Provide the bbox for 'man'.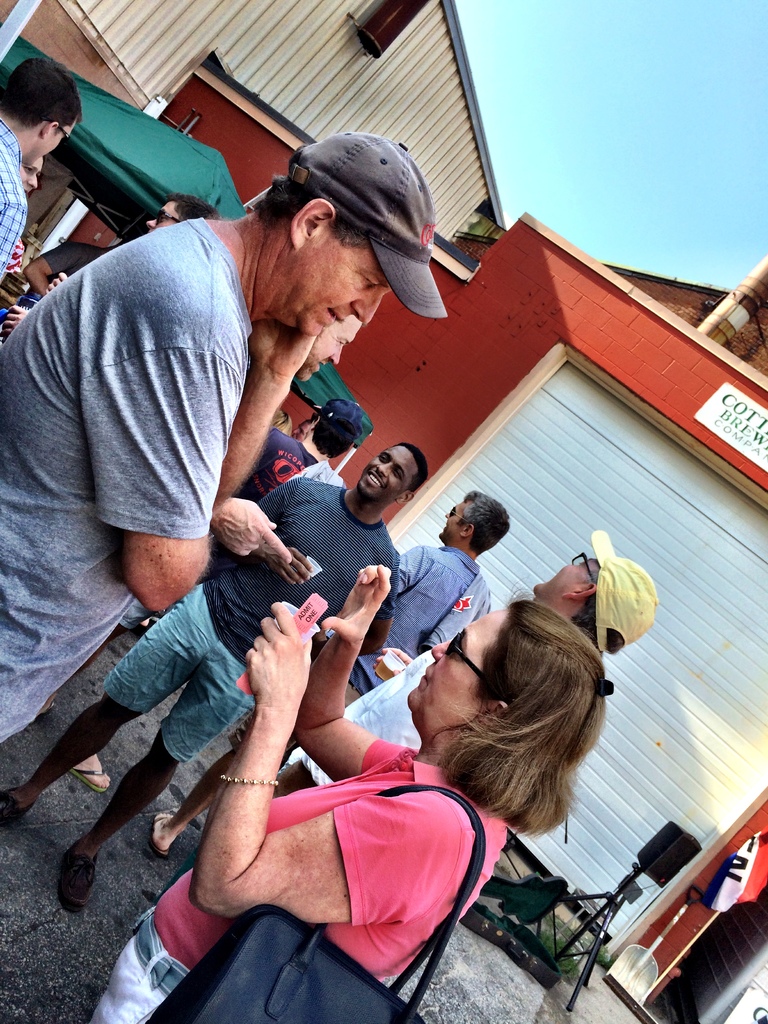
[143,488,512,865].
